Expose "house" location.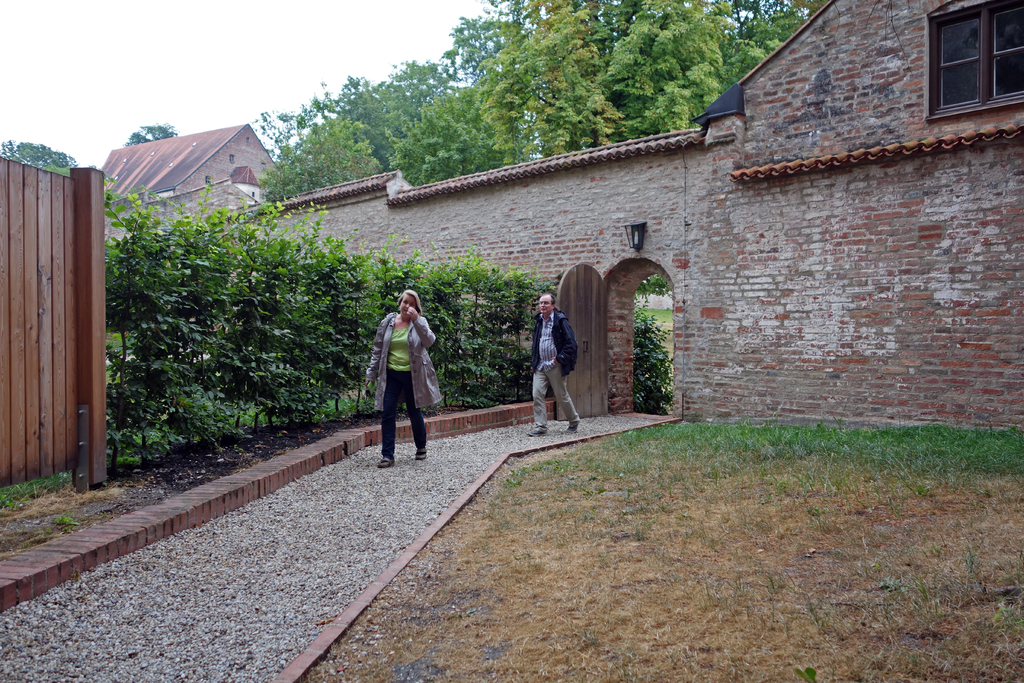
Exposed at Rect(204, 0, 1023, 447).
